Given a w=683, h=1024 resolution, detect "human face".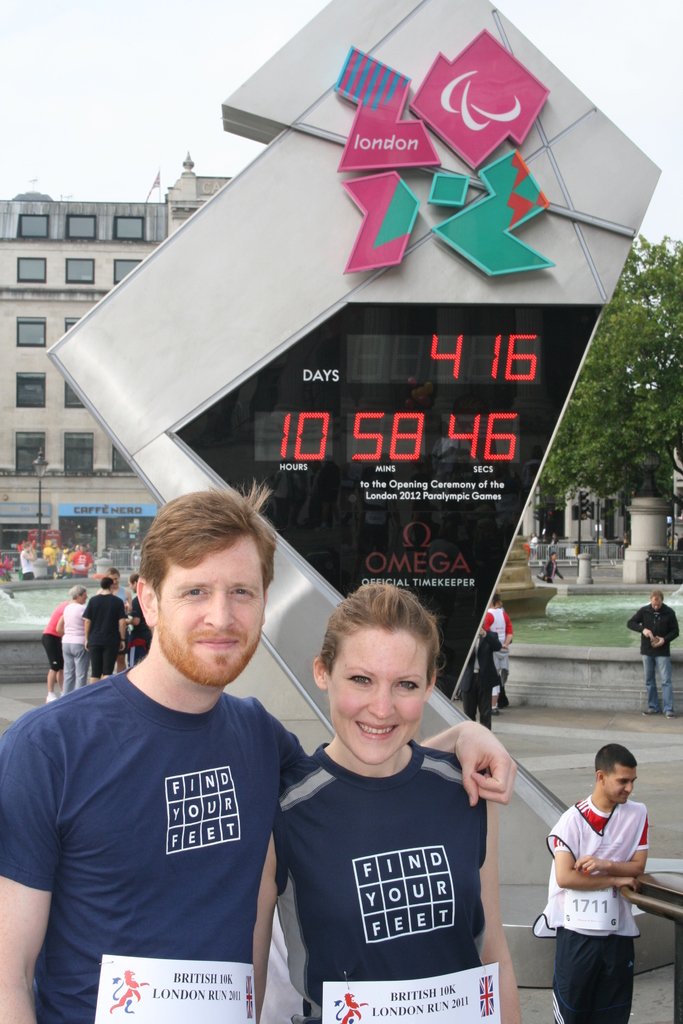
left=336, top=631, right=422, bottom=760.
